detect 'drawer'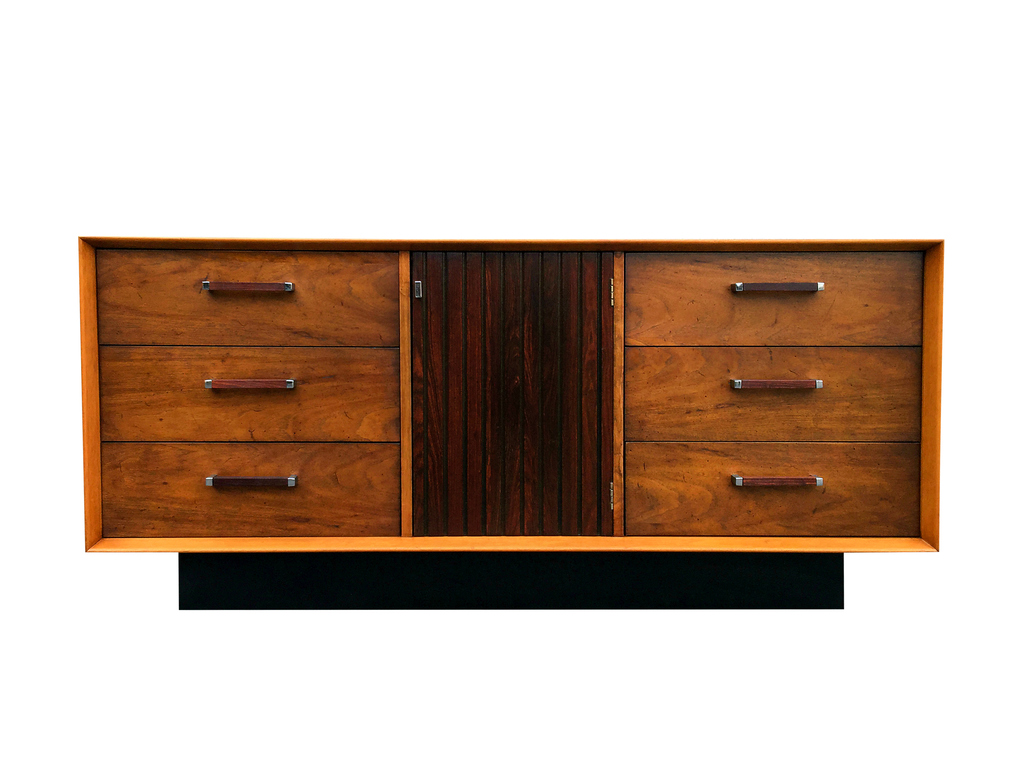
box=[626, 251, 925, 346]
